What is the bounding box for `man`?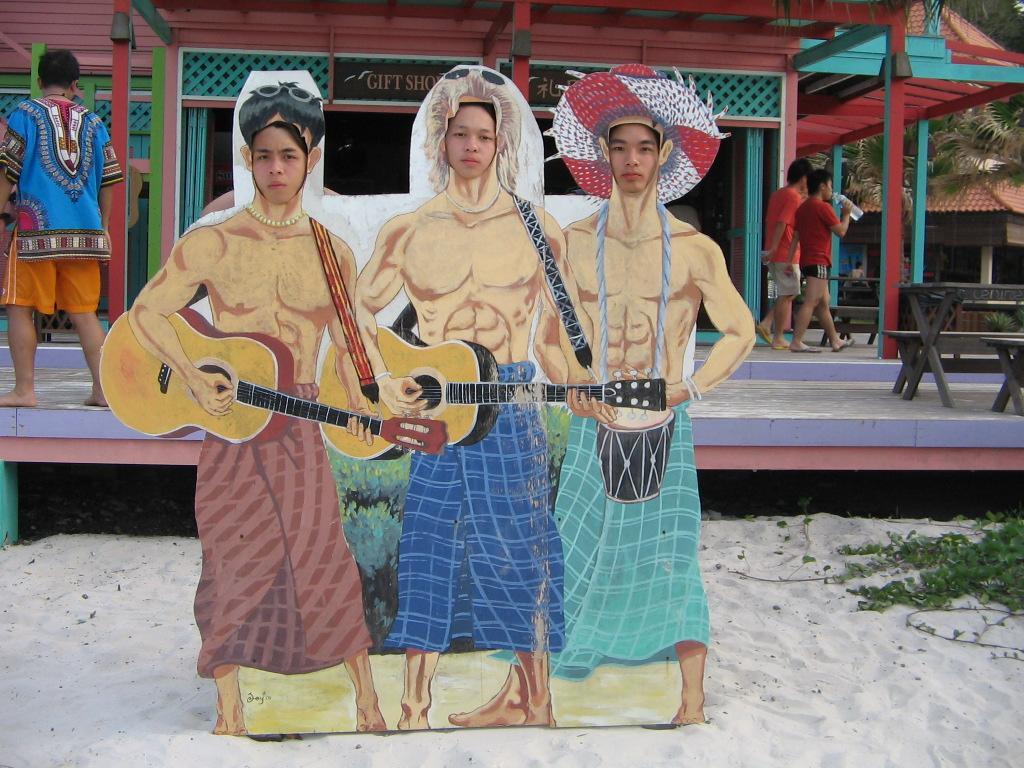
Rect(0, 47, 113, 412).
